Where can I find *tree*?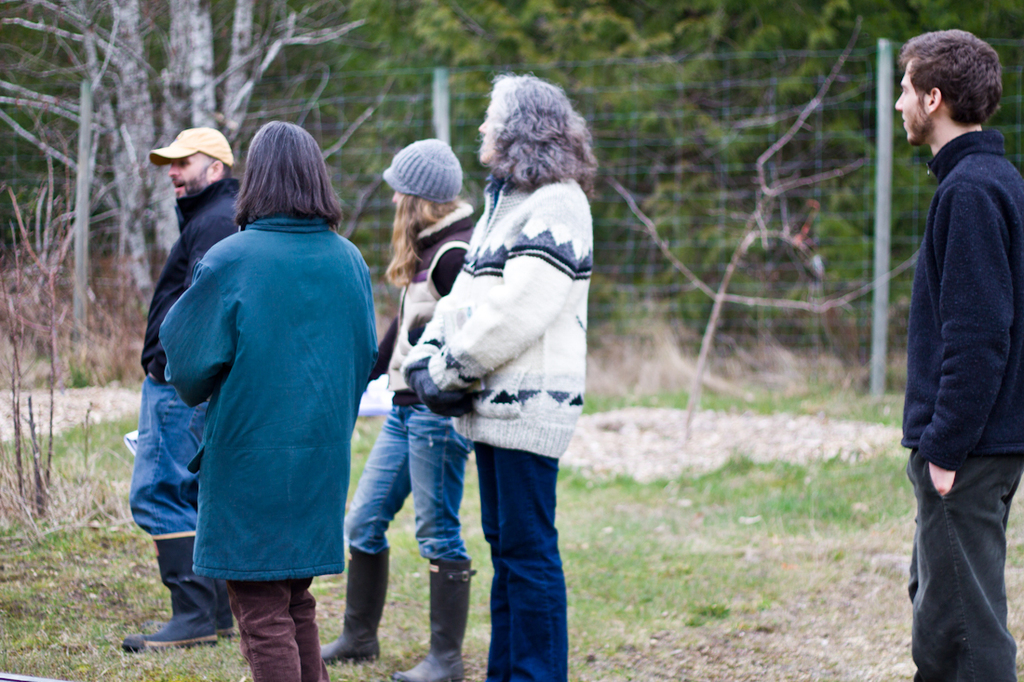
You can find it at x1=0, y1=2, x2=385, y2=313.
